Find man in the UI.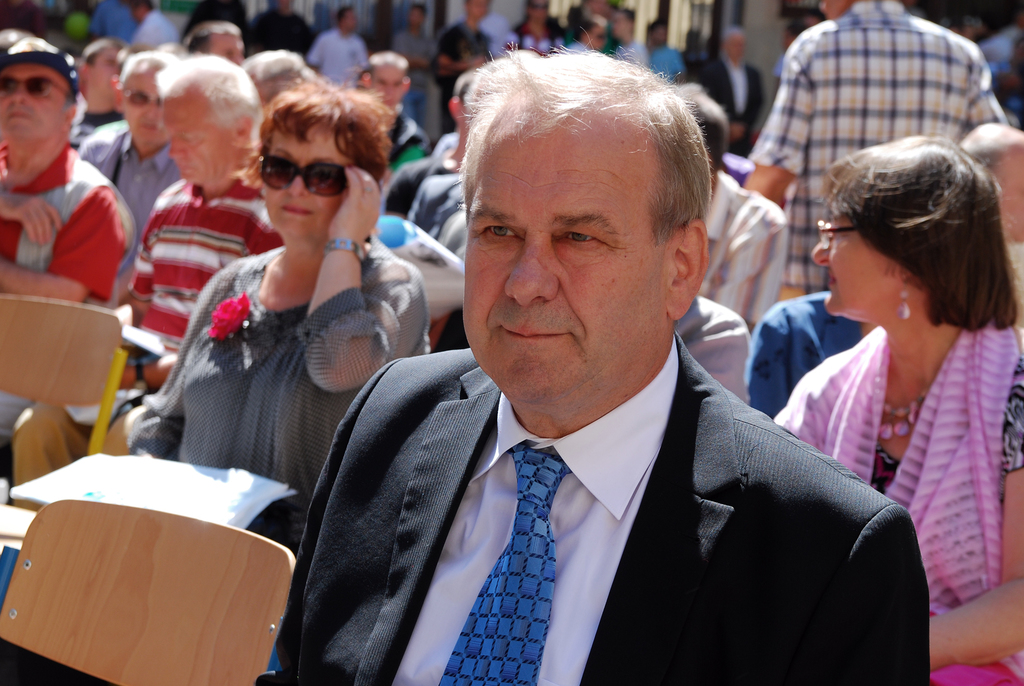
UI element at <region>258, 74, 908, 673</region>.
